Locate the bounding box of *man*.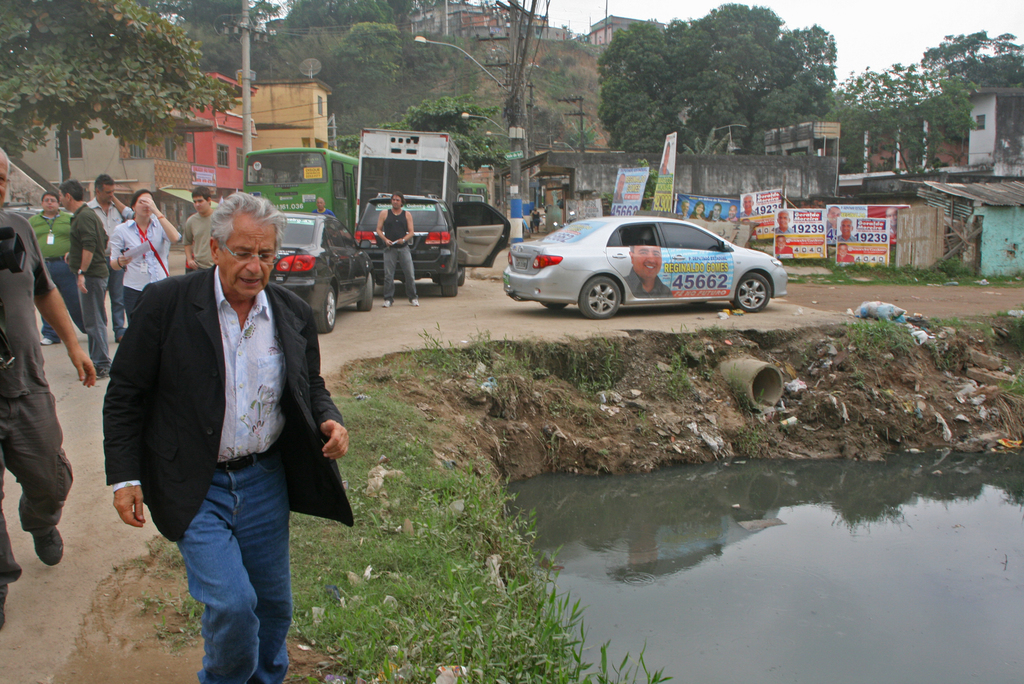
Bounding box: bbox=[610, 170, 626, 205].
